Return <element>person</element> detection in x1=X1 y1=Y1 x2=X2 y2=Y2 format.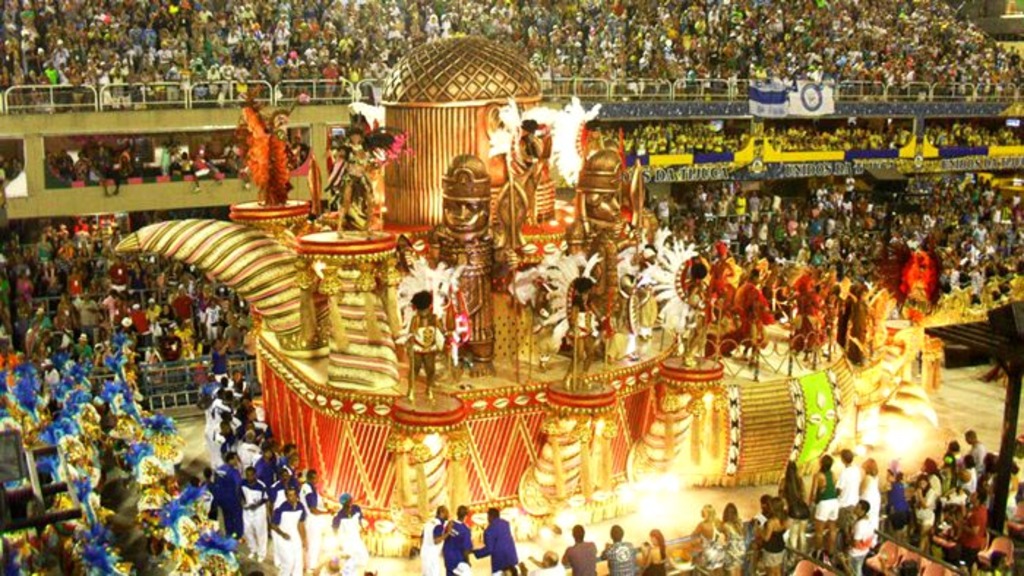
x1=689 y1=506 x2=727 y2=575.
